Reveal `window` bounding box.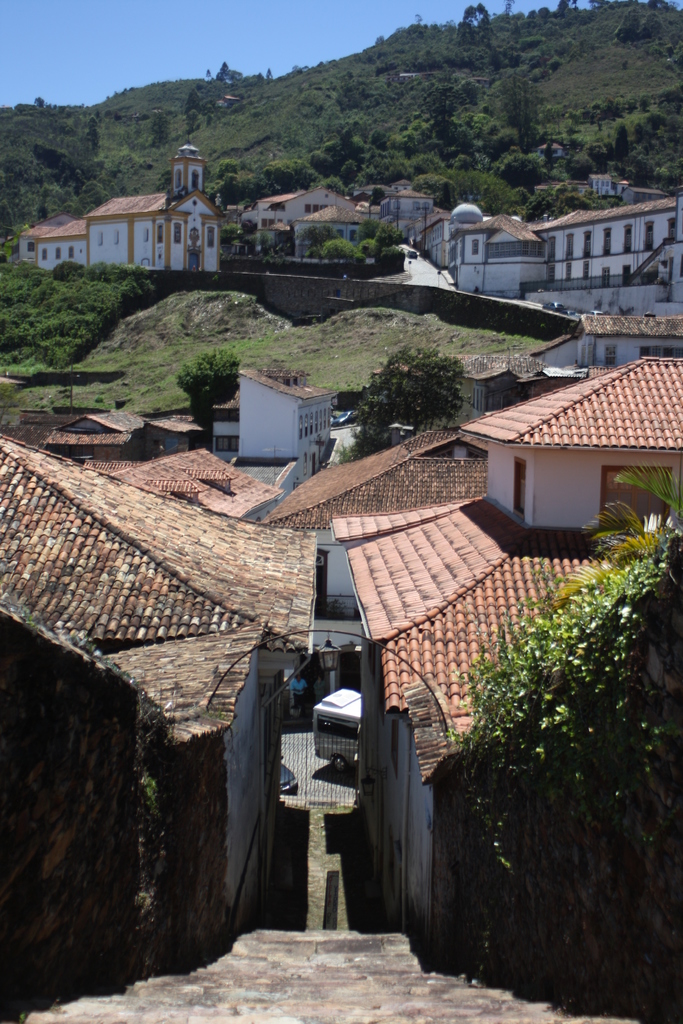
Revealed: 40, 250, 51, 262.
